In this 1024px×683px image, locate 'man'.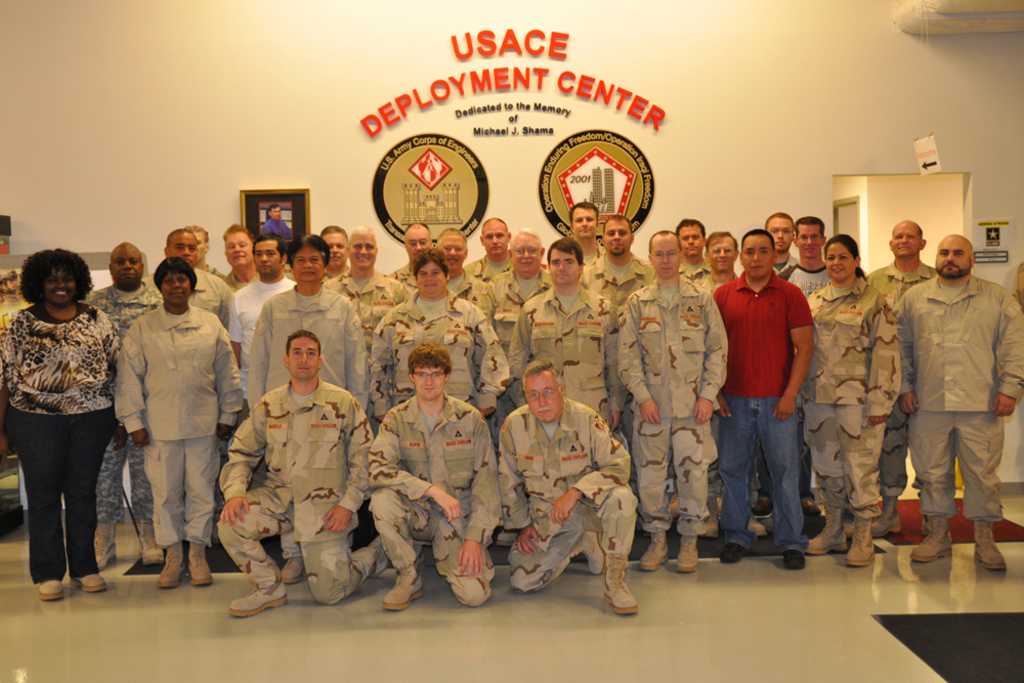
Bounding box: pyautogui.locateOnScreen(141, 229, 228, 323).
